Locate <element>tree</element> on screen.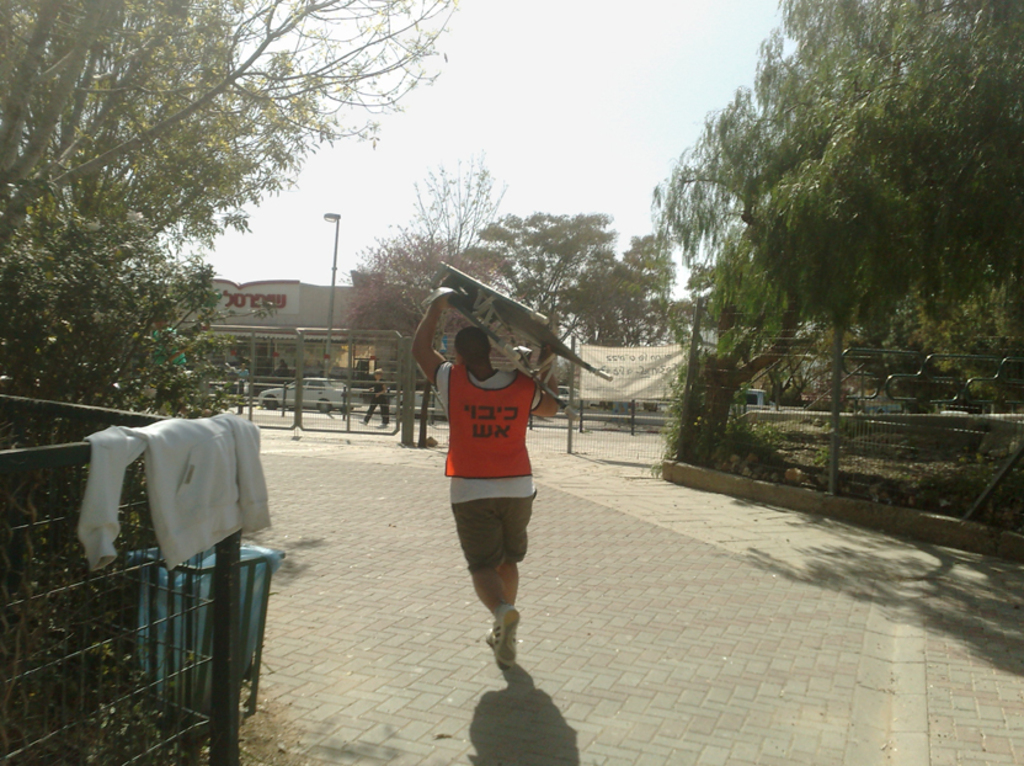
On screen at {"left": 470, "top": 200, "right": 683, "bottom": 426}.
